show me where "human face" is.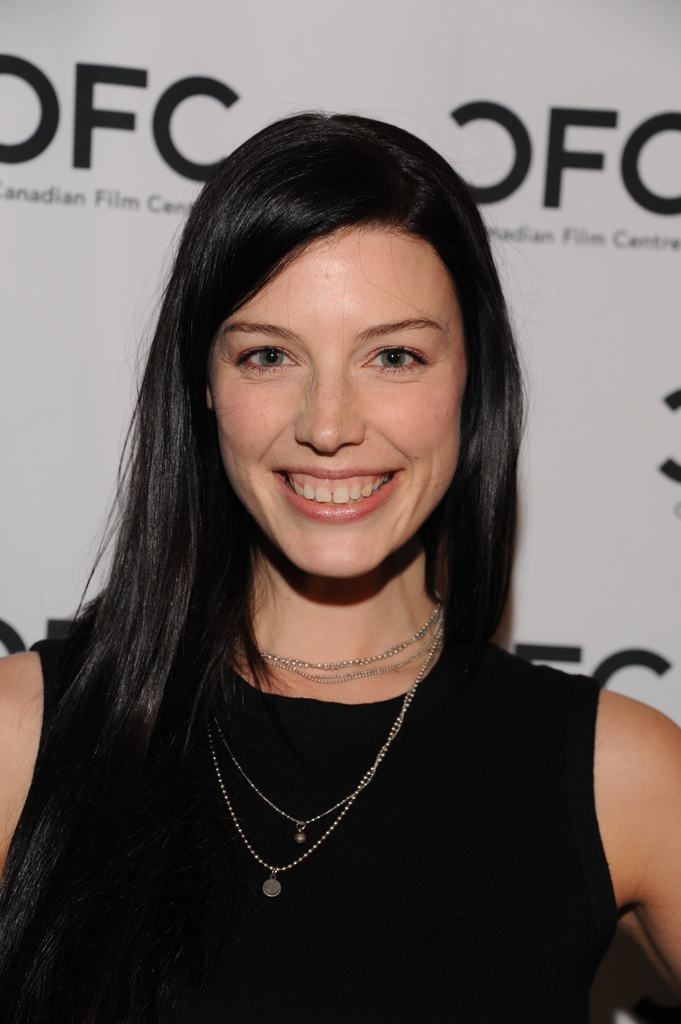
"human face" is at [209,227,454,589].
